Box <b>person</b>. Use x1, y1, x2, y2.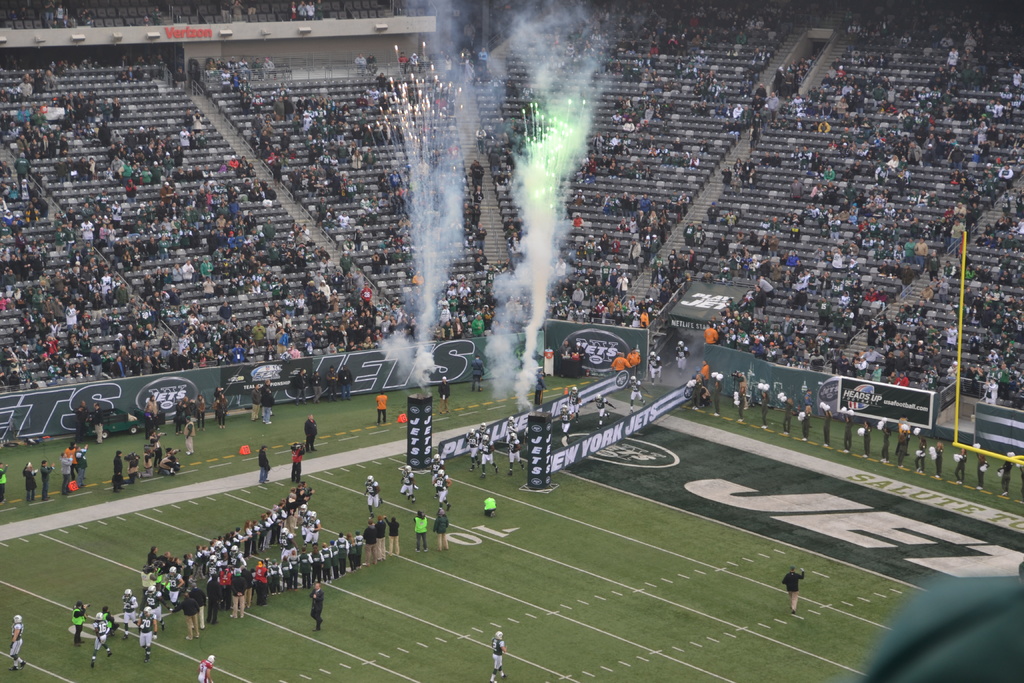
307, 577, 326, 636.
